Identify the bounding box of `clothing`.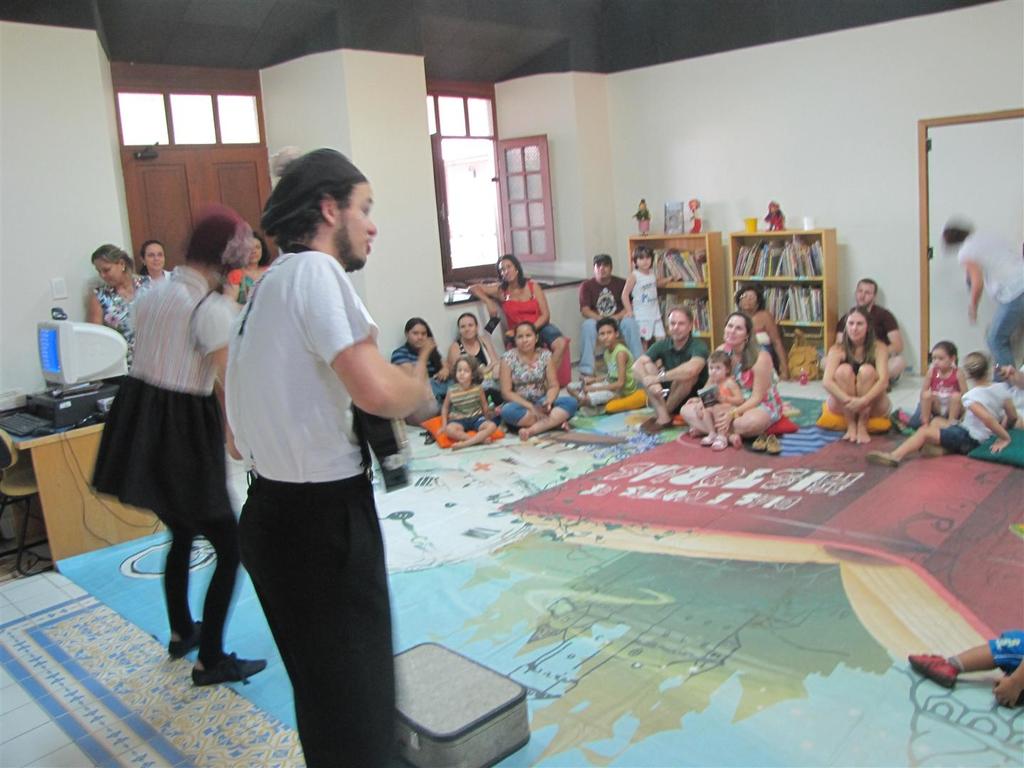
BBox(81, 263, 222, 638).
